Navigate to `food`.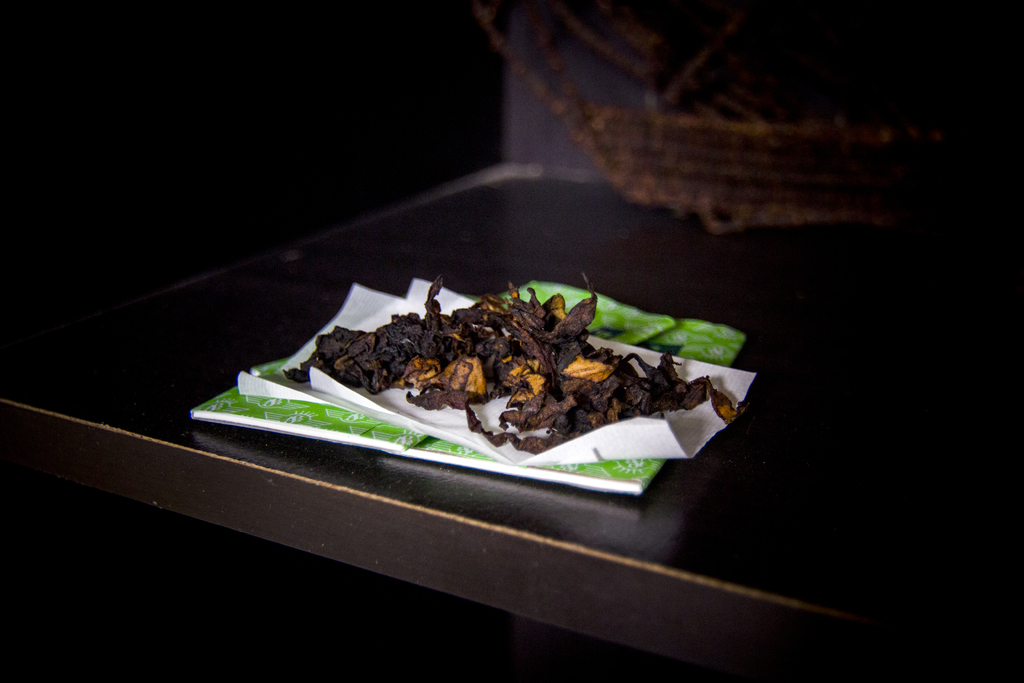
Navigation target: [left=299, top=274, right=695, bottom=461].
